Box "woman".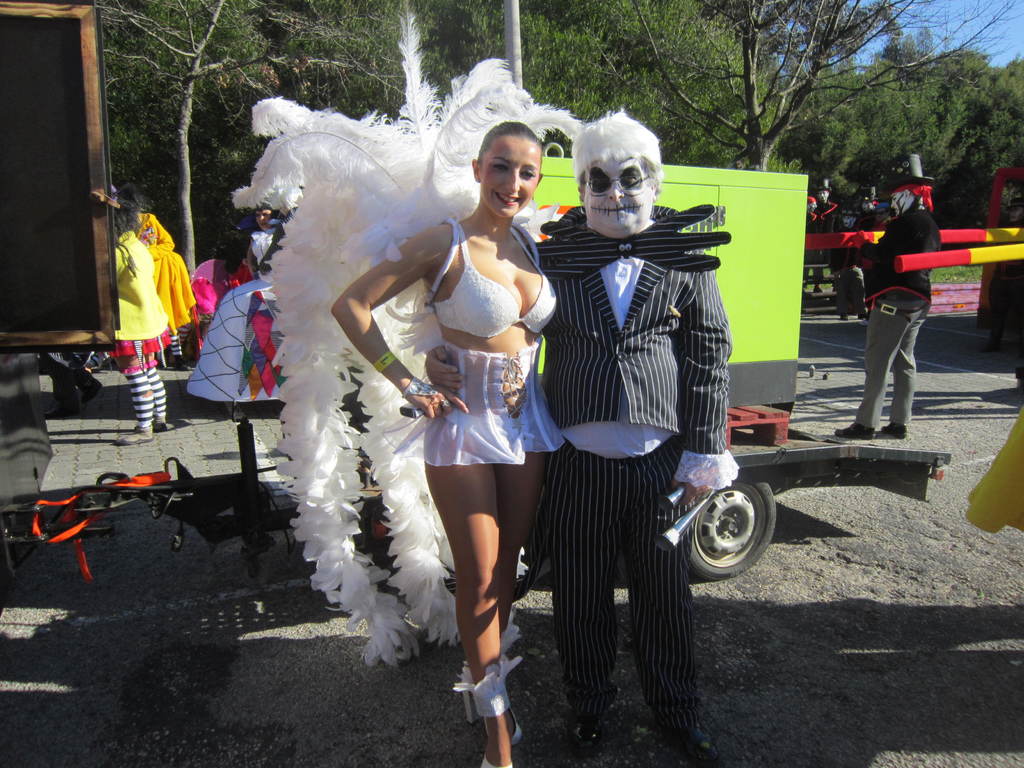
bbox=(227, 87, 605, 700).
